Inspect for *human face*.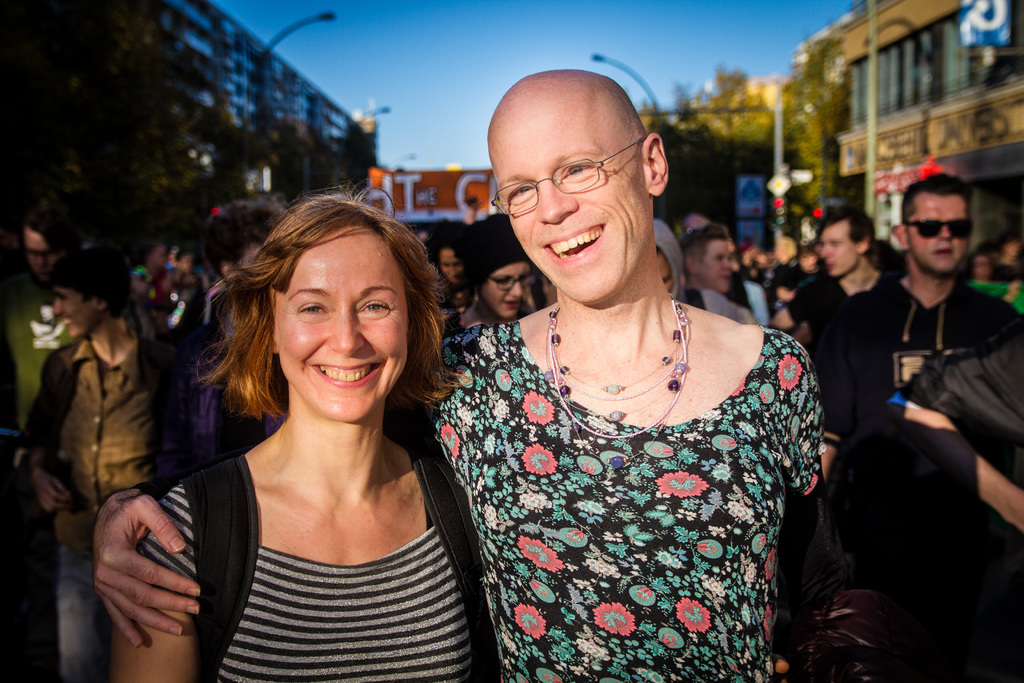
Inspection: bbox=(24, 227, 63, 284).
